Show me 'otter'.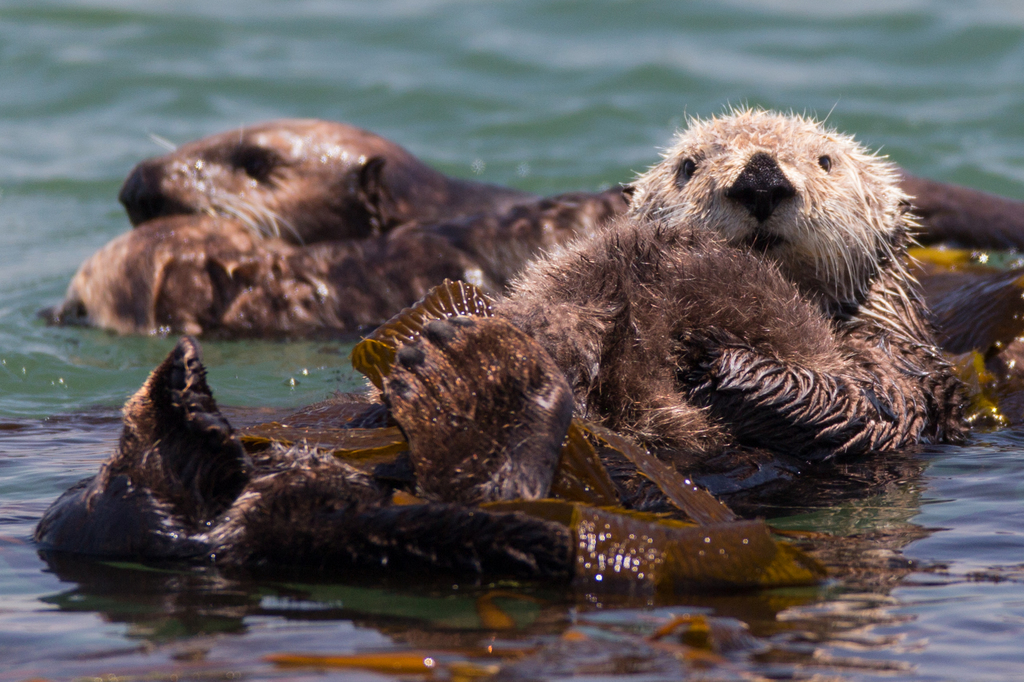
'otter' is here: (120,116,540,241).
